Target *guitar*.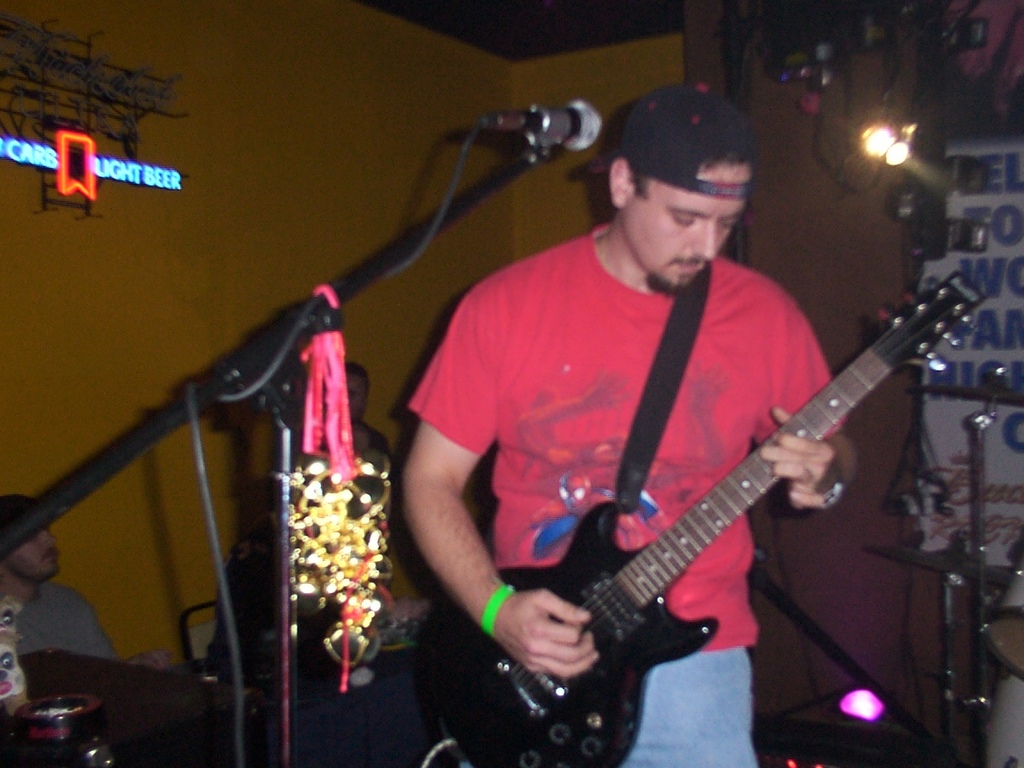
Target region: {"x1": 410, "y1": 268, "x2": 992, "y2": 765}.
